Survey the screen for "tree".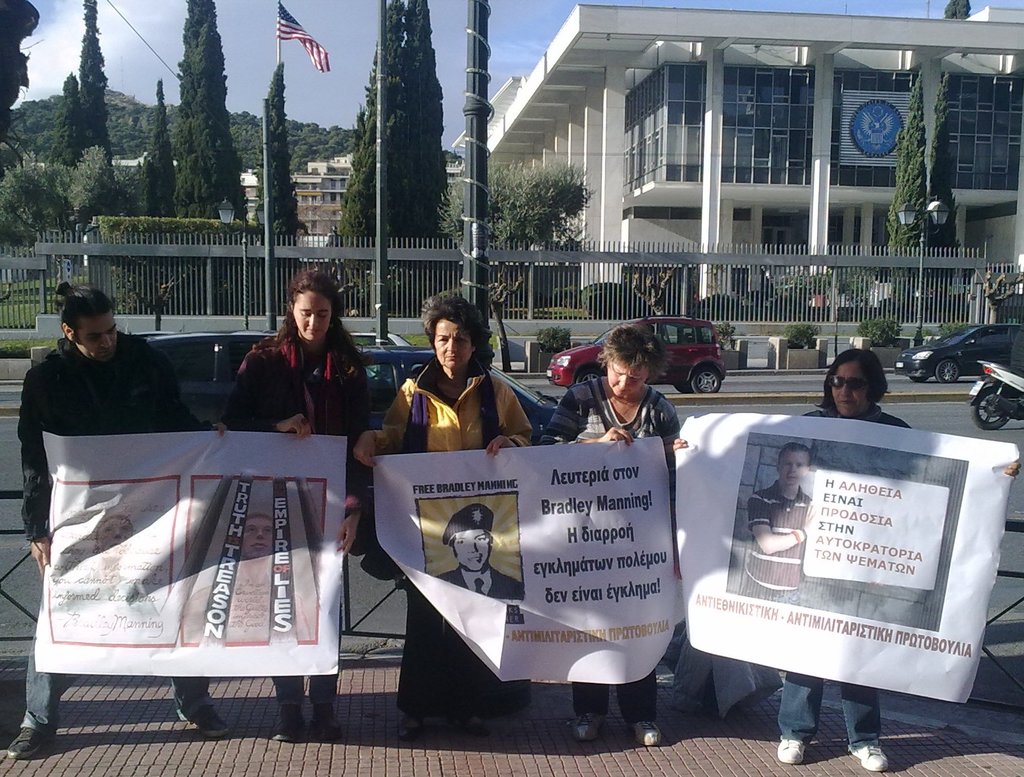
Survey found: <box>144,79,176,217</box>.
